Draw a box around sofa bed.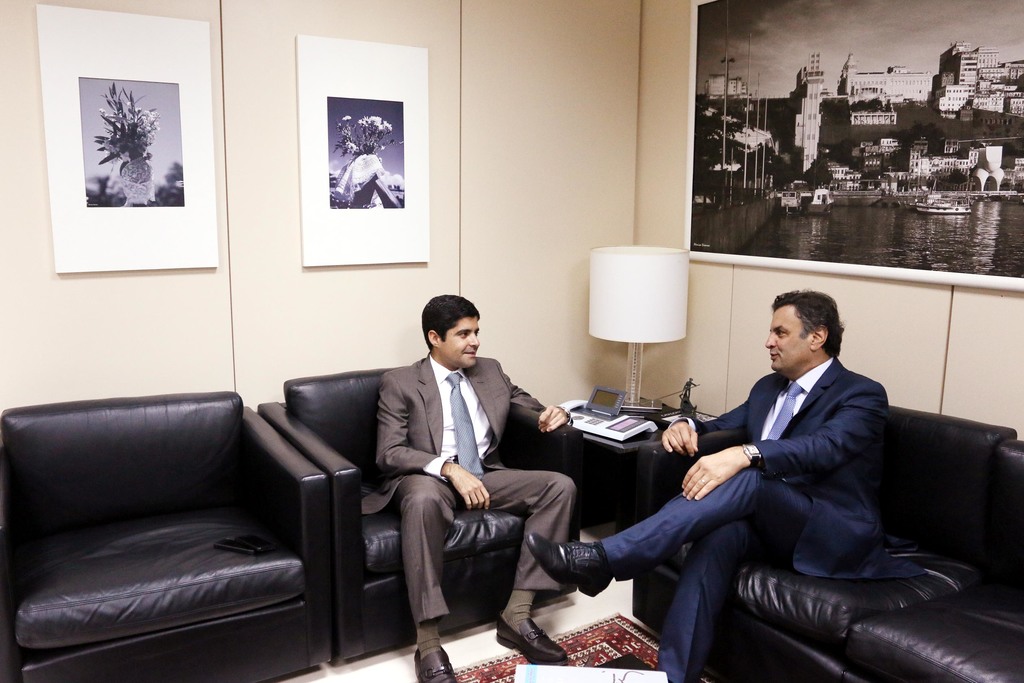
625/402/1023/682.
